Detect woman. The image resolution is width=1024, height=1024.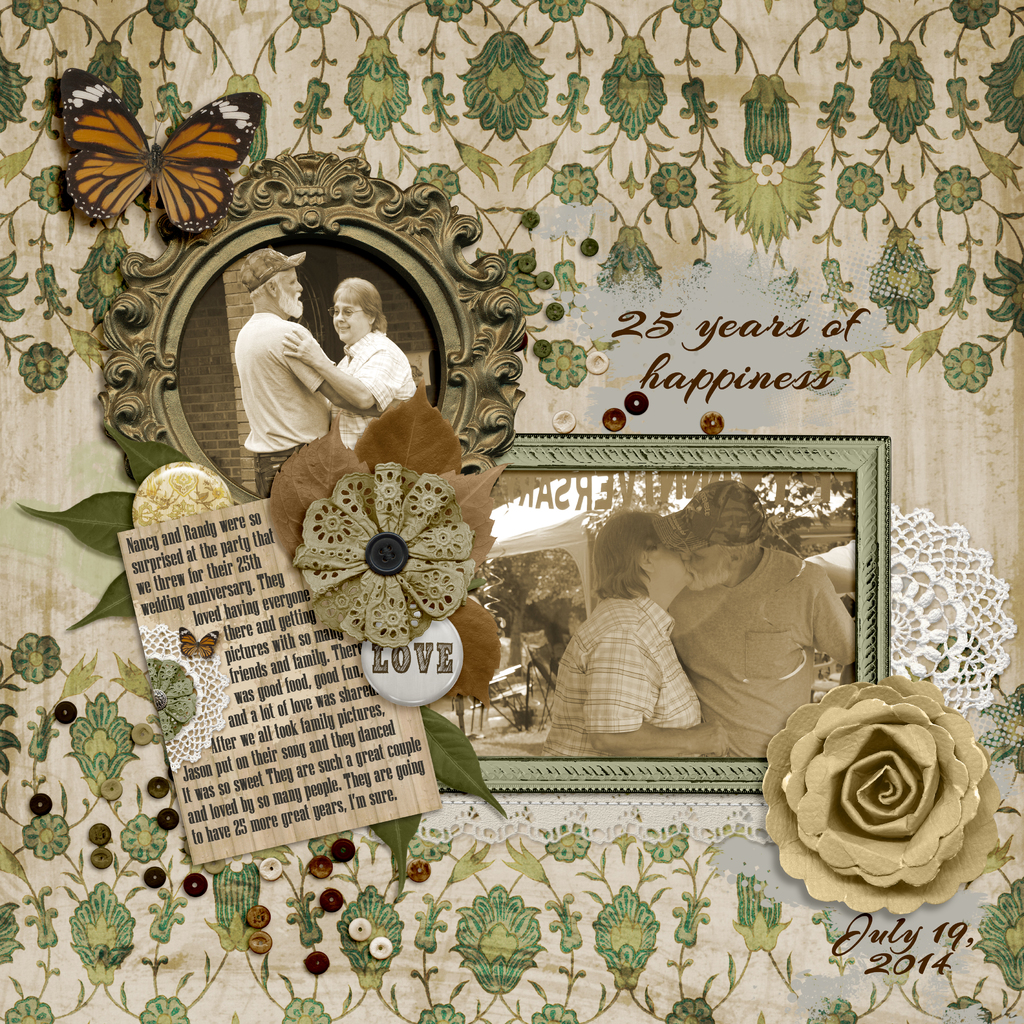
<box>280,280,418,447</box>.
